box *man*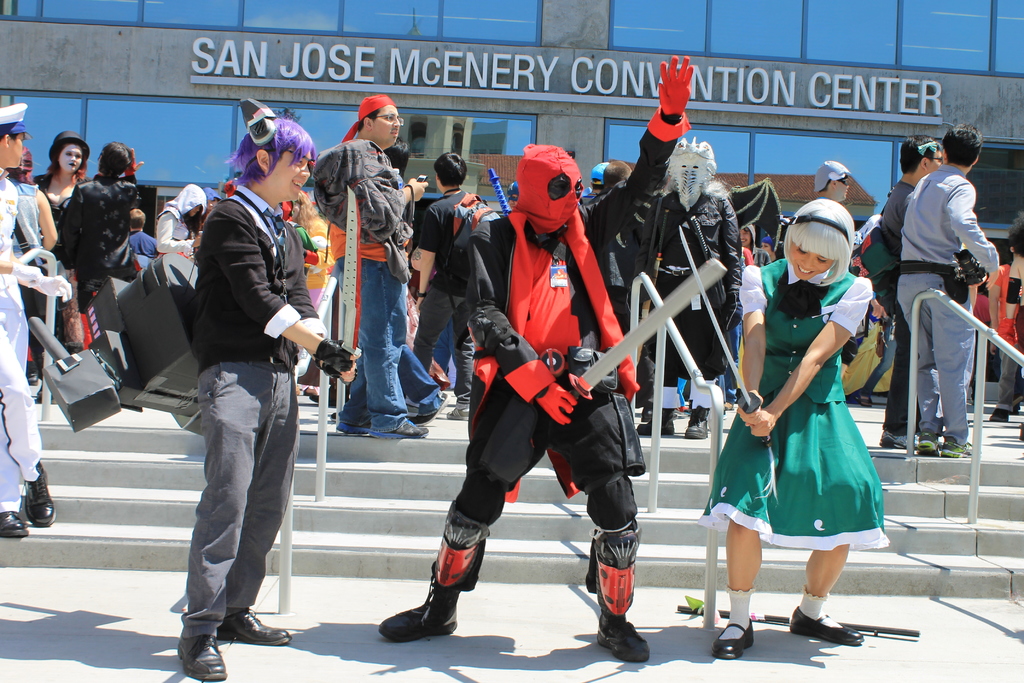
x1=739, y1=223, x2=771, y2=268
